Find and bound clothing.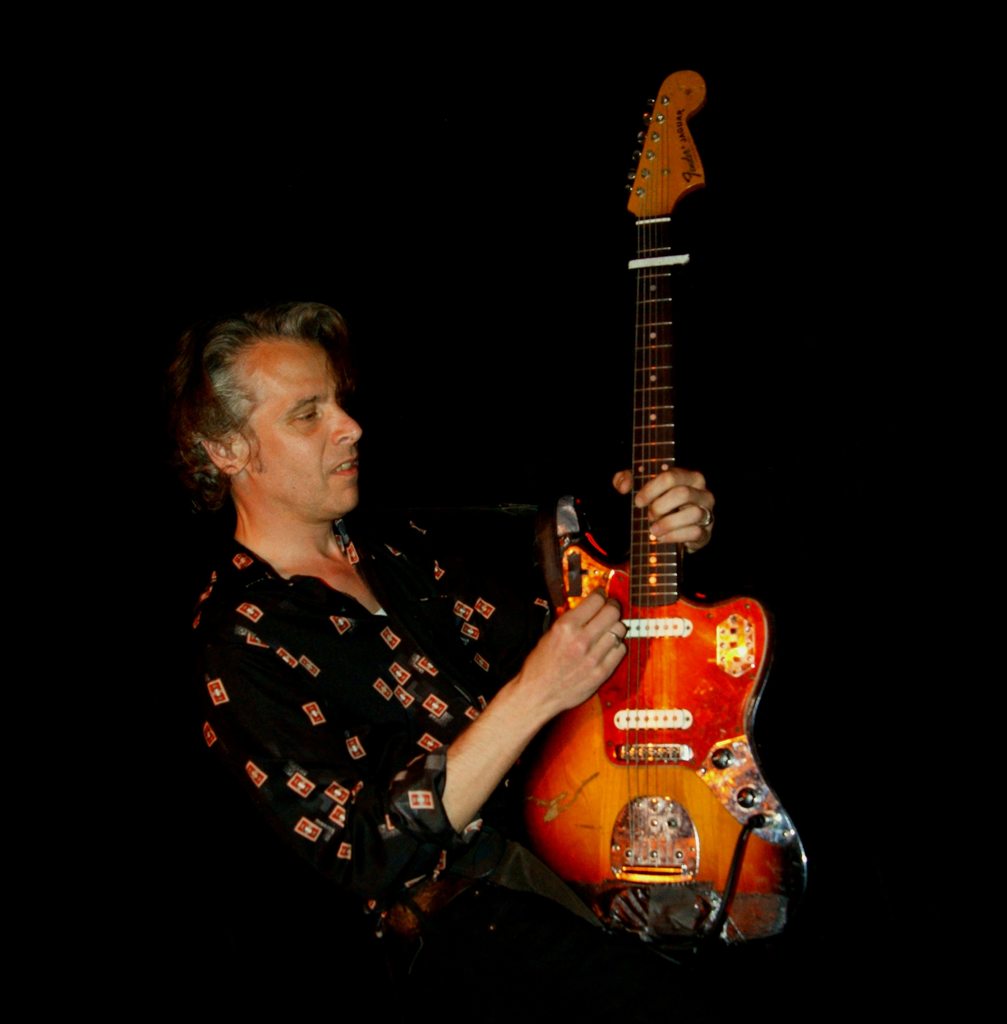
Bound: bbox=[193, 381, 517, 935].
